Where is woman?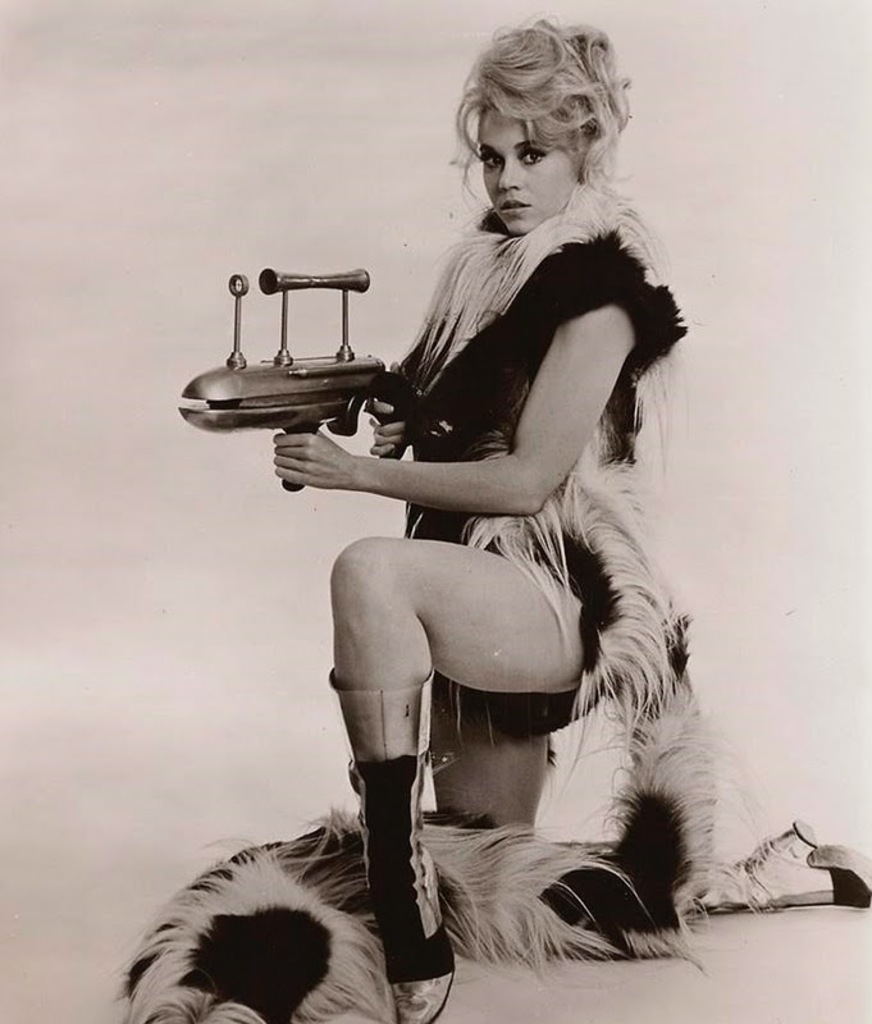
l=329, t=12, r=871, b=1023.
